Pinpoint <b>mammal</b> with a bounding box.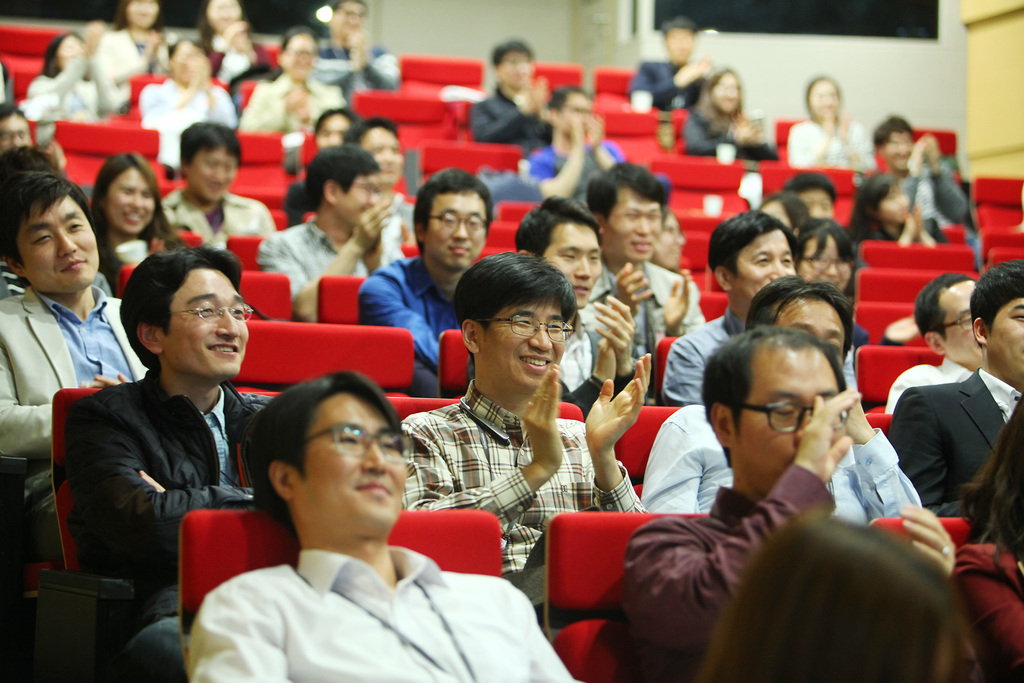
l=882, t=256, r=1023, b=515.
